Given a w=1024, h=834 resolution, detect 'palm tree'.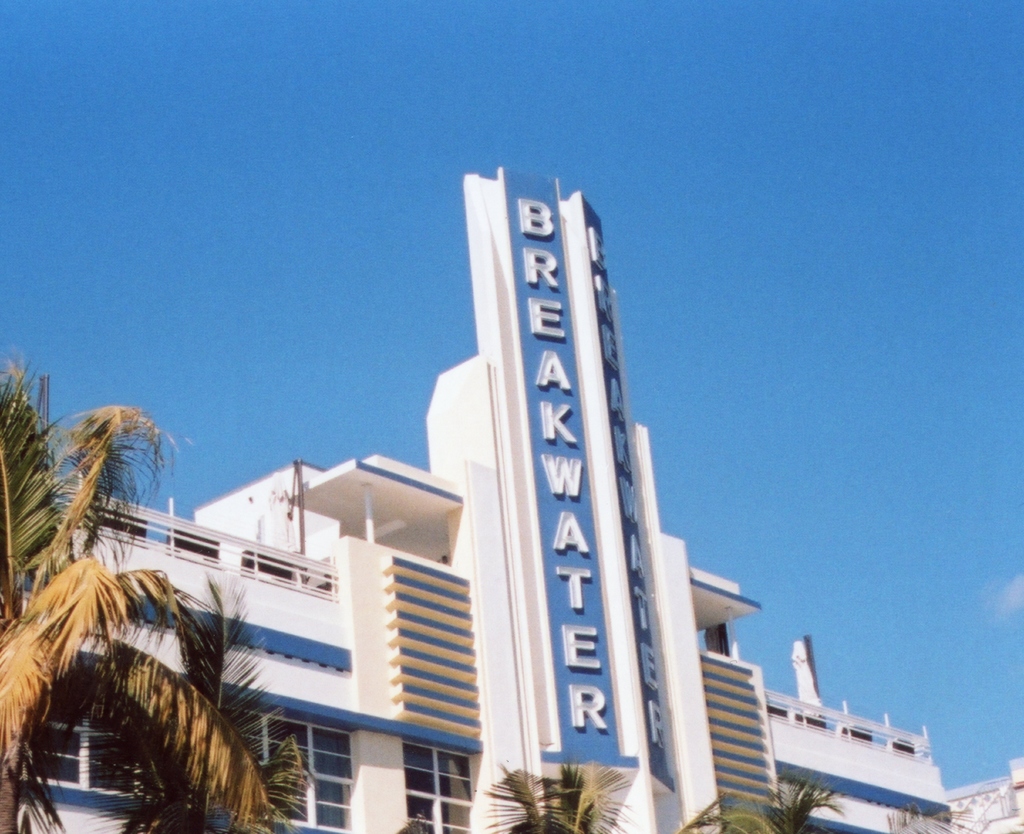
{"x1": 0, "y1": 352, "x2": 282, "y2": 833}.
